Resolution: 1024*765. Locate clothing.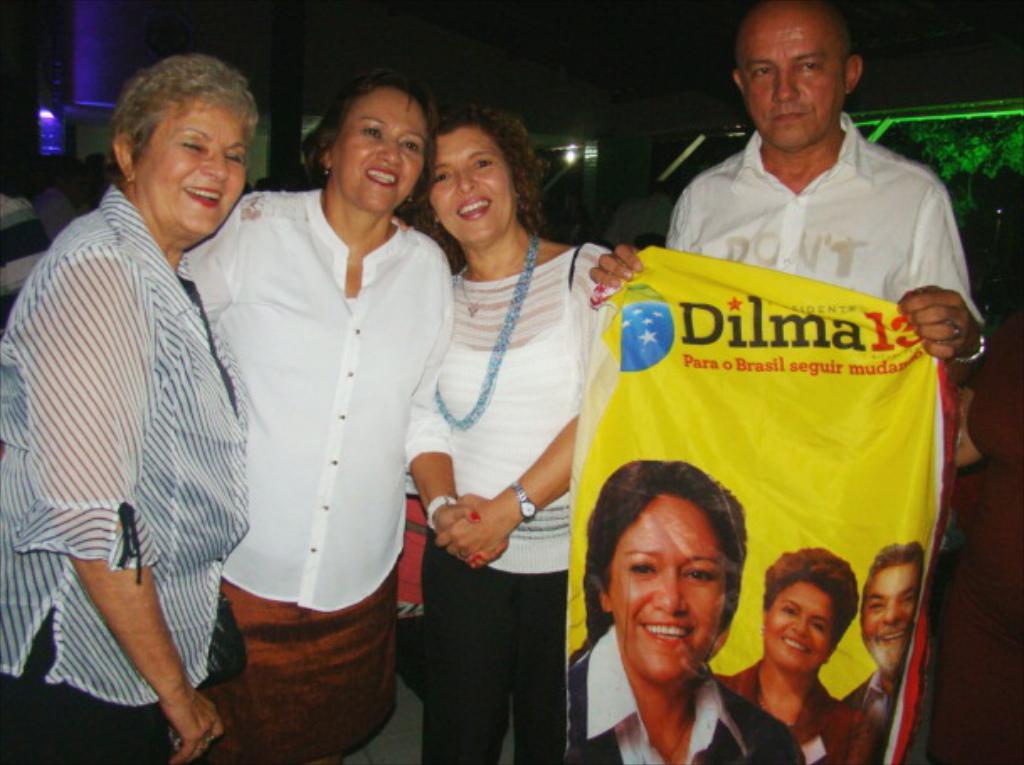
left=837, top=666, right=900, bottom=762.
